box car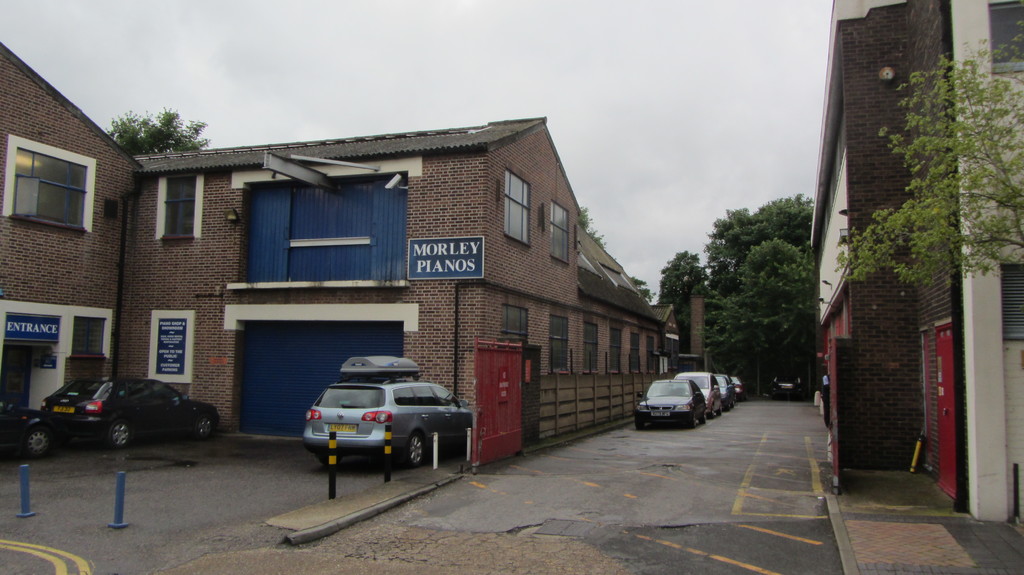
<region>678, 369, 713, 419</region>
